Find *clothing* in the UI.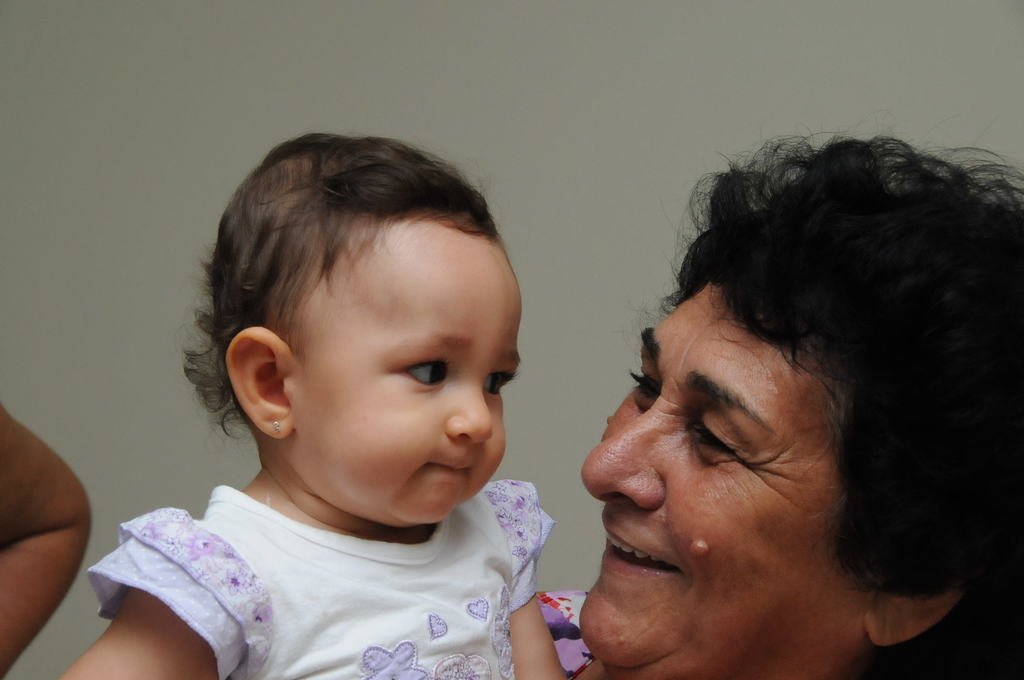
UI element at BBox(86, 426, 602, 666).
